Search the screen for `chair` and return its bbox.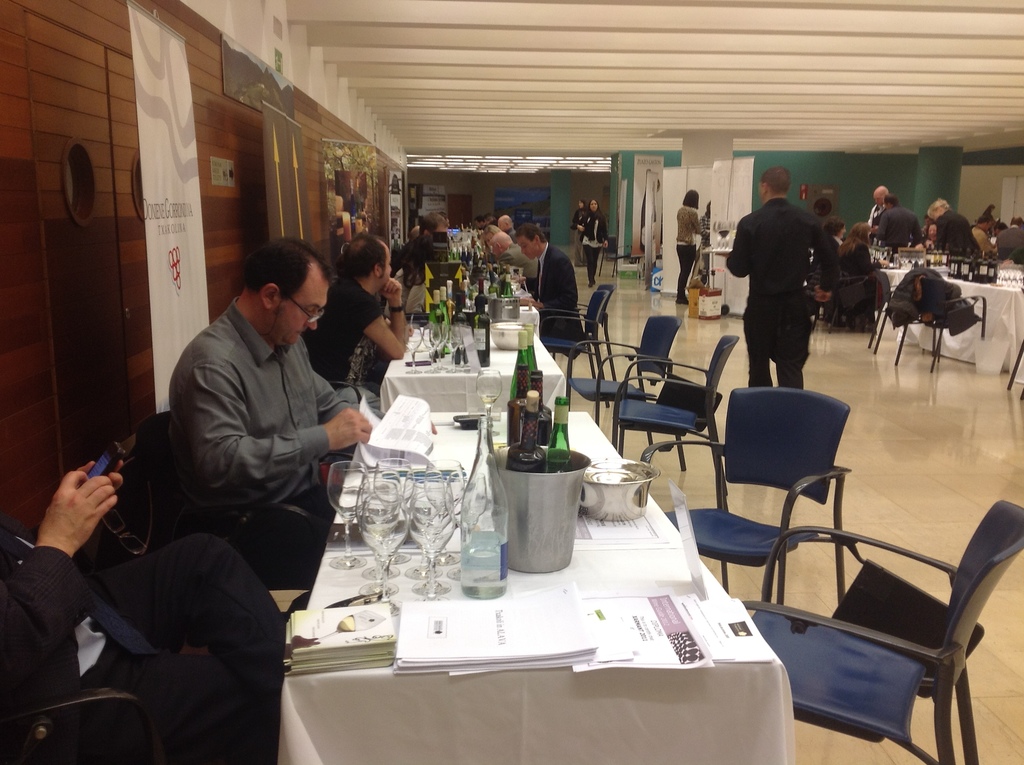
Found: bbox=(739, 498, 1023, 764).
